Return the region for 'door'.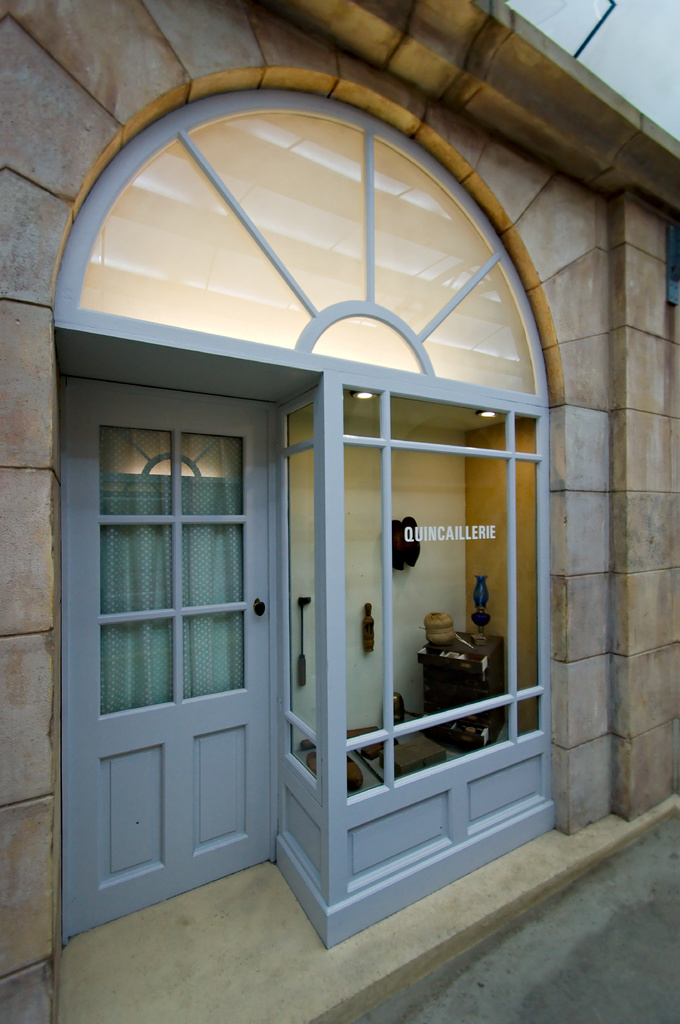
locate(67, 390, 274, 918).
